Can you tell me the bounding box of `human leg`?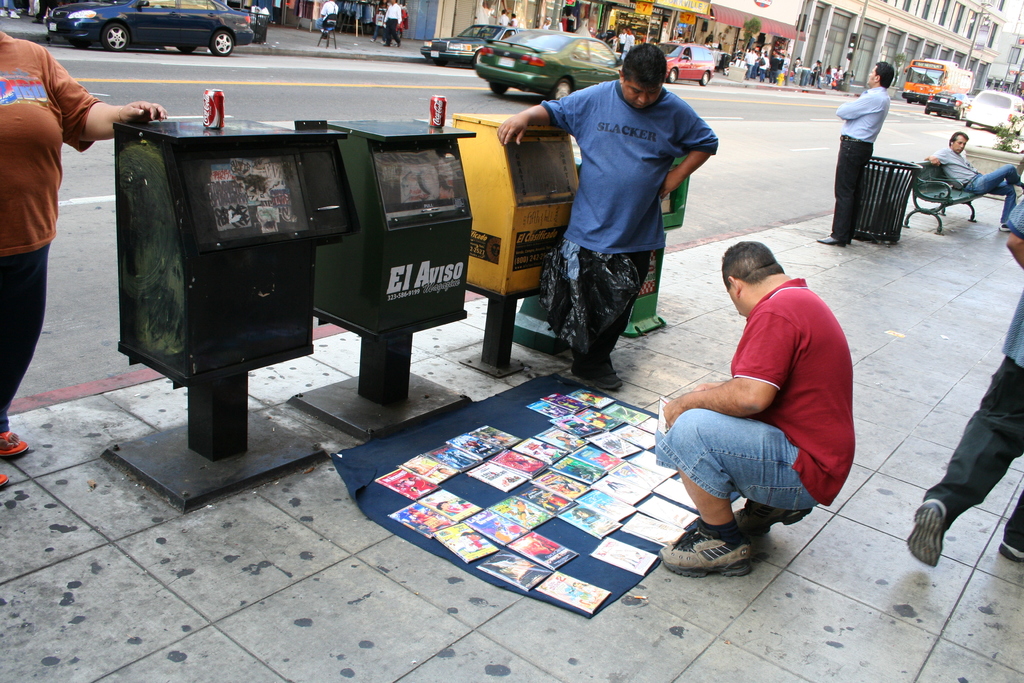
(x1=996, y1=490, x2=1023, y2=562).
